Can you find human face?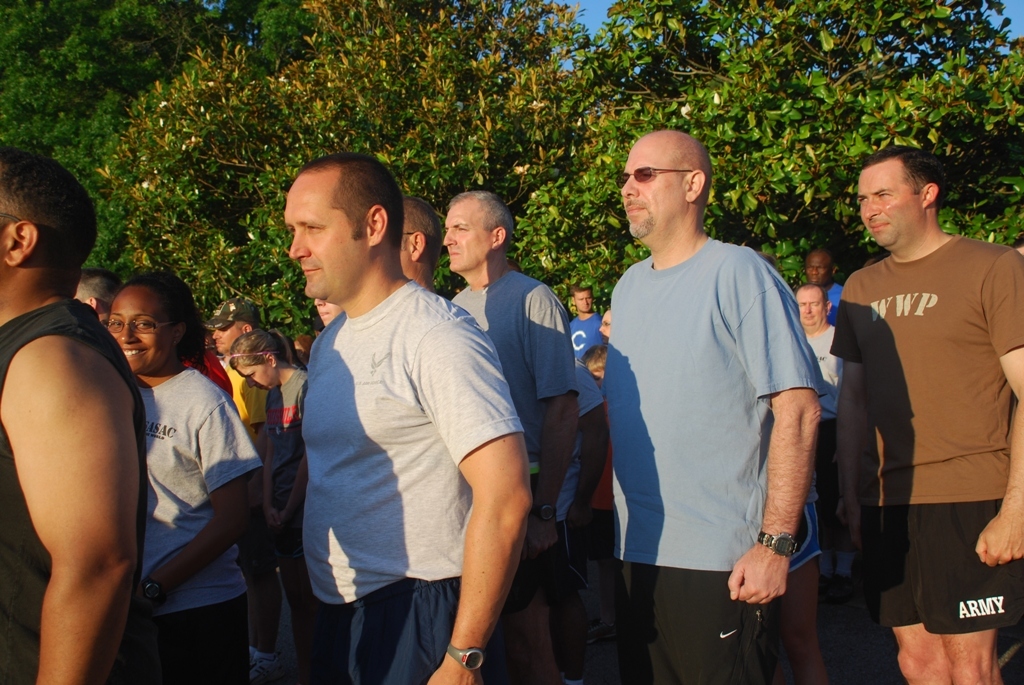
Yes, bounding box: bbox=(808, 249, 836, 279).
